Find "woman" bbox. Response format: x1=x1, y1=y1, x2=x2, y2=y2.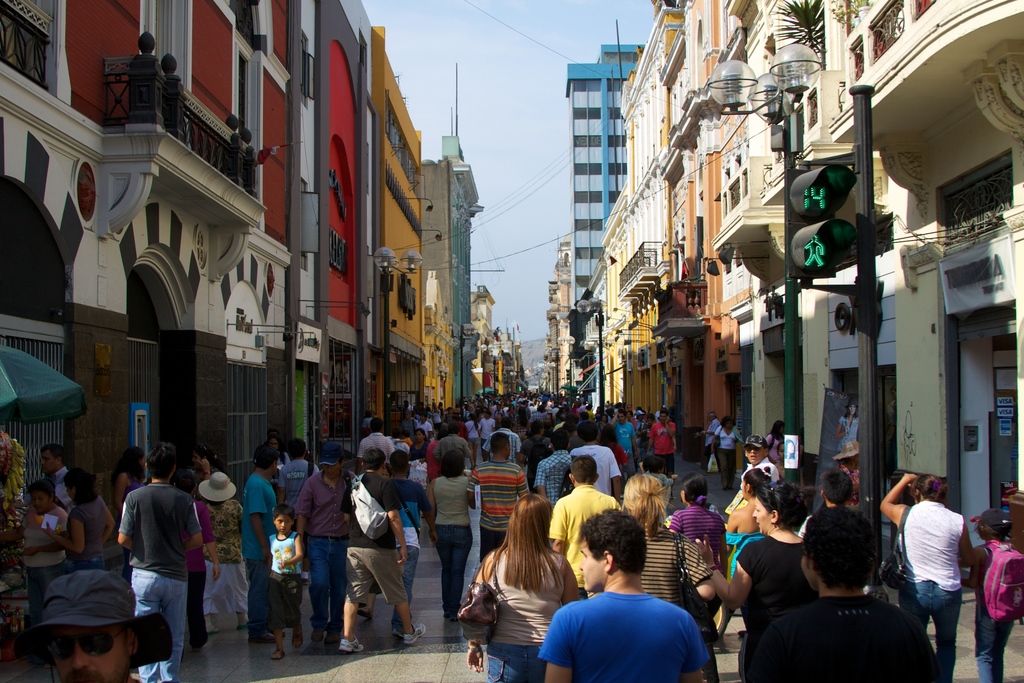
x1=18, y1=478, x2=67, y2=614.
